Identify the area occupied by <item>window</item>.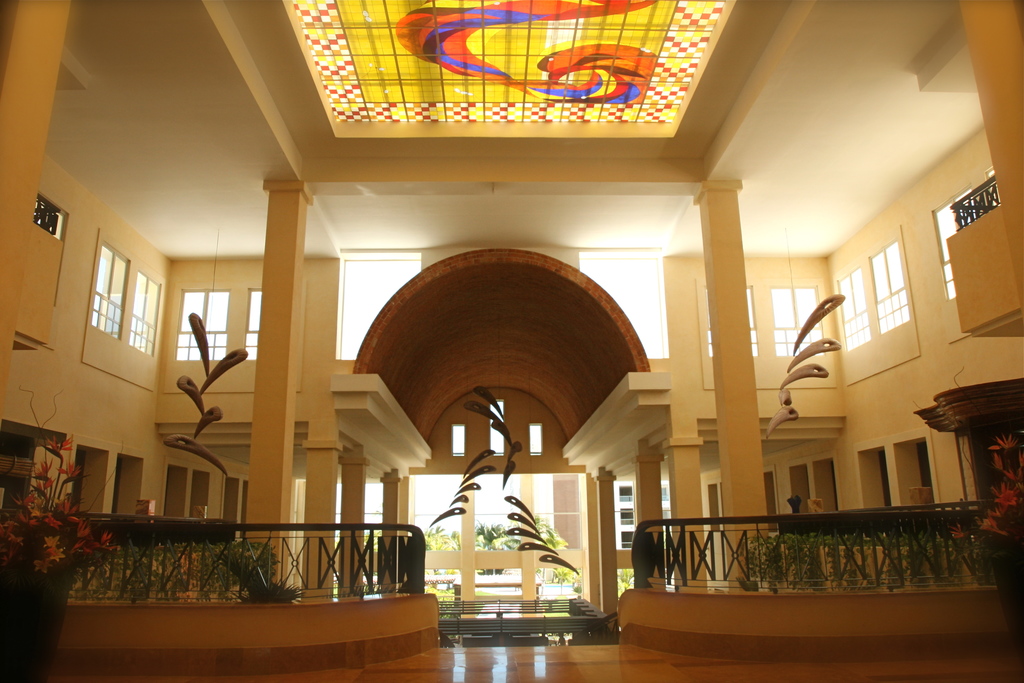
Area: [x1=770, y1=282, x2=825, y2=356].
